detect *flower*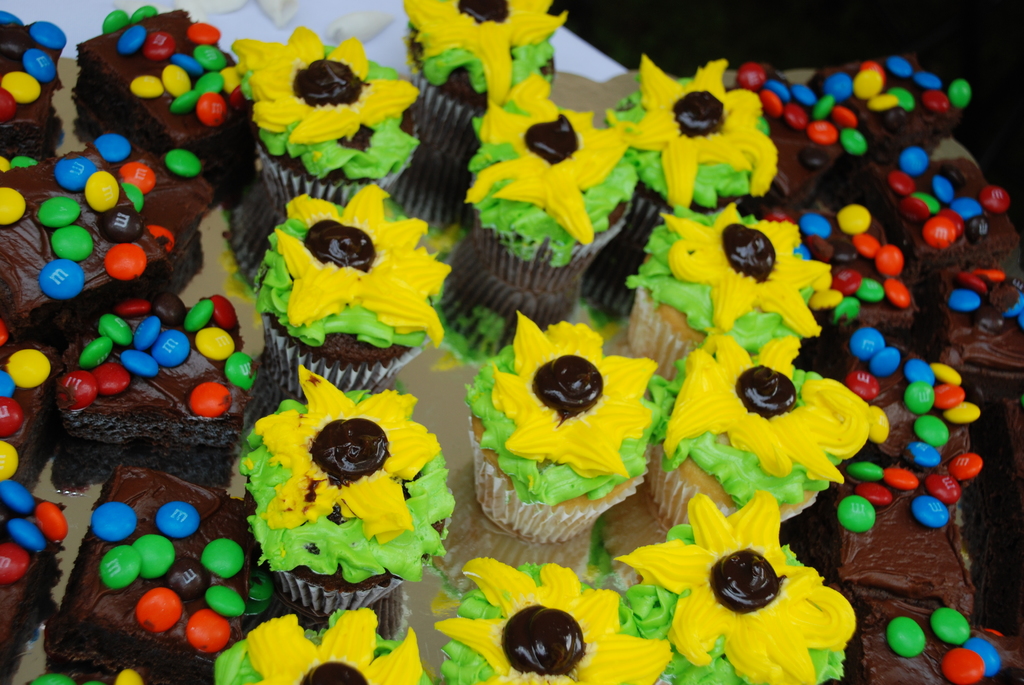
left=616, top=56, right=780, bottom=210
